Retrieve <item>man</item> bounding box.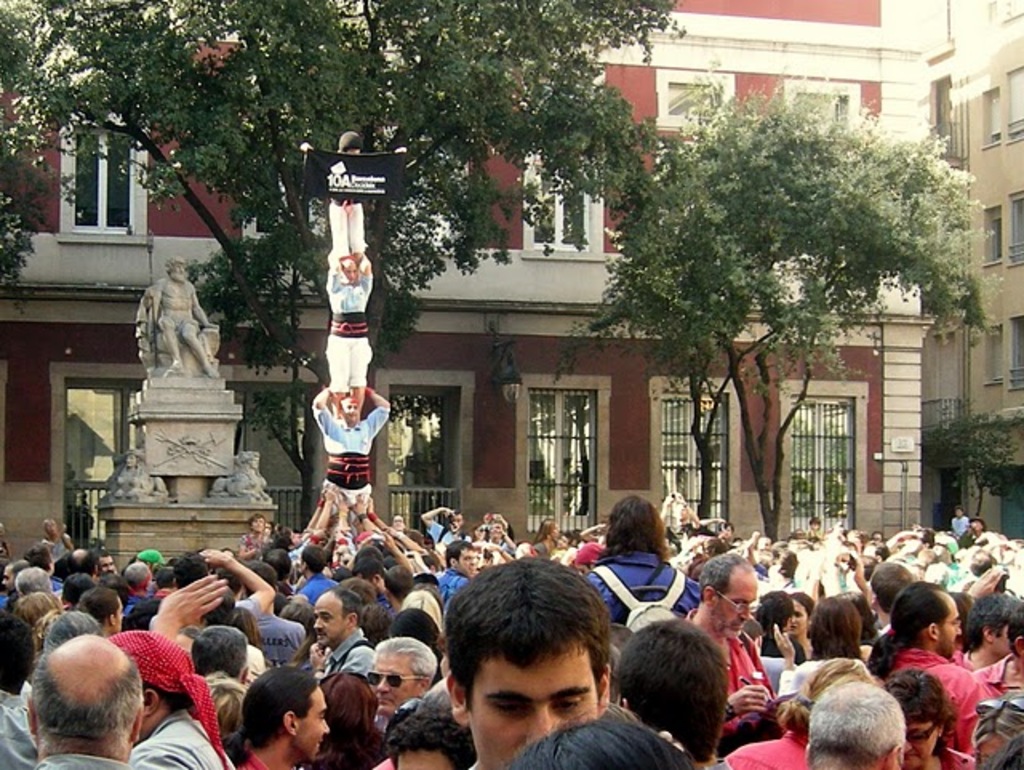
Bounding box: (952,507,968,539).
